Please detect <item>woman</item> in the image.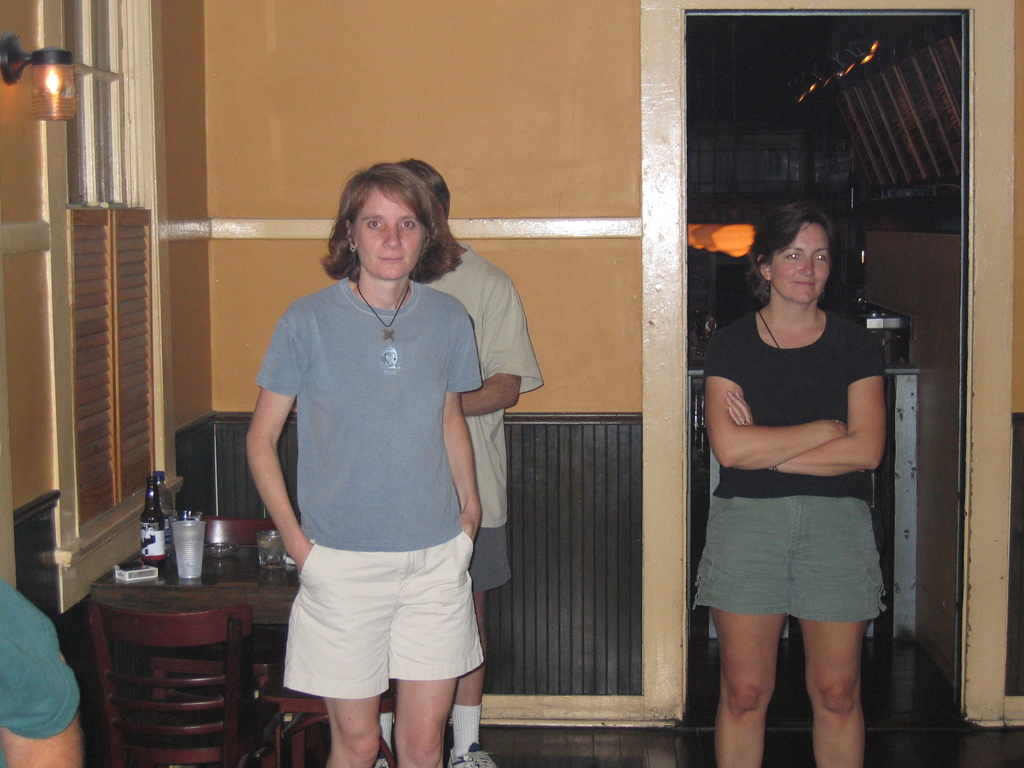
[692,198,882,767].
